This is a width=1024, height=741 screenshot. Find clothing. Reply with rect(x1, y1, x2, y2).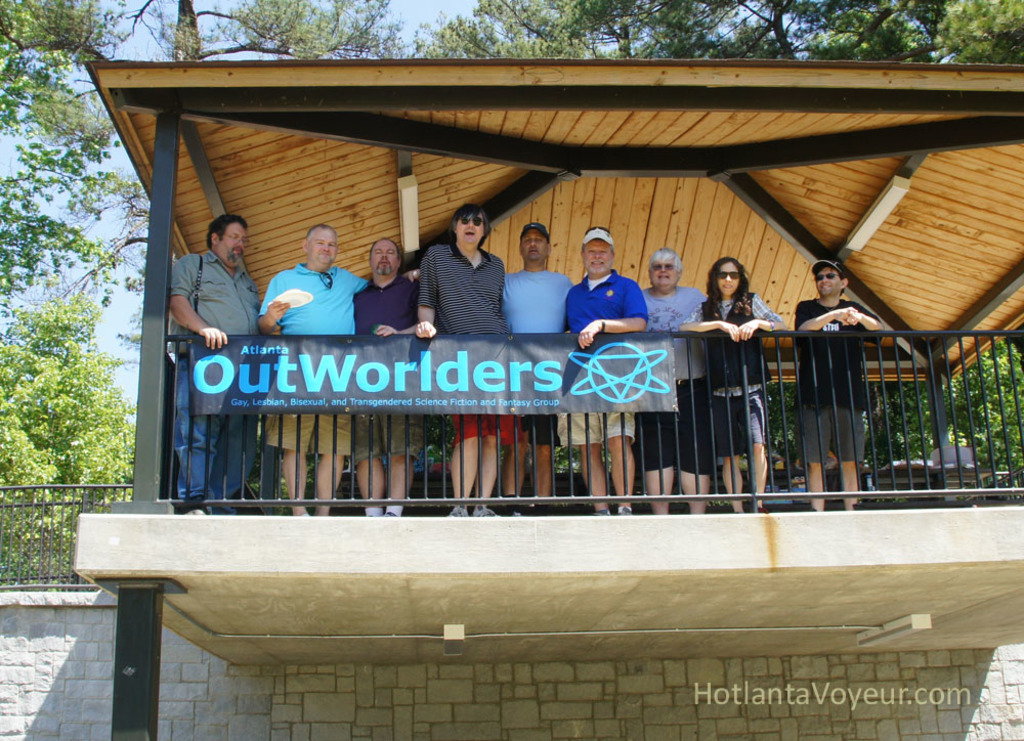
rect(349, 277, 417, 470).
